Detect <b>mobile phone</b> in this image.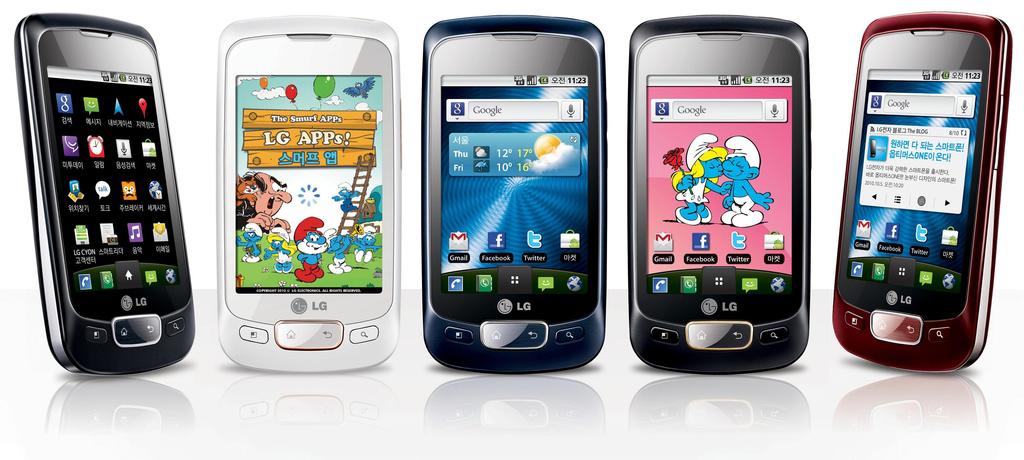
Detection: 17, 15, 186, 380.
